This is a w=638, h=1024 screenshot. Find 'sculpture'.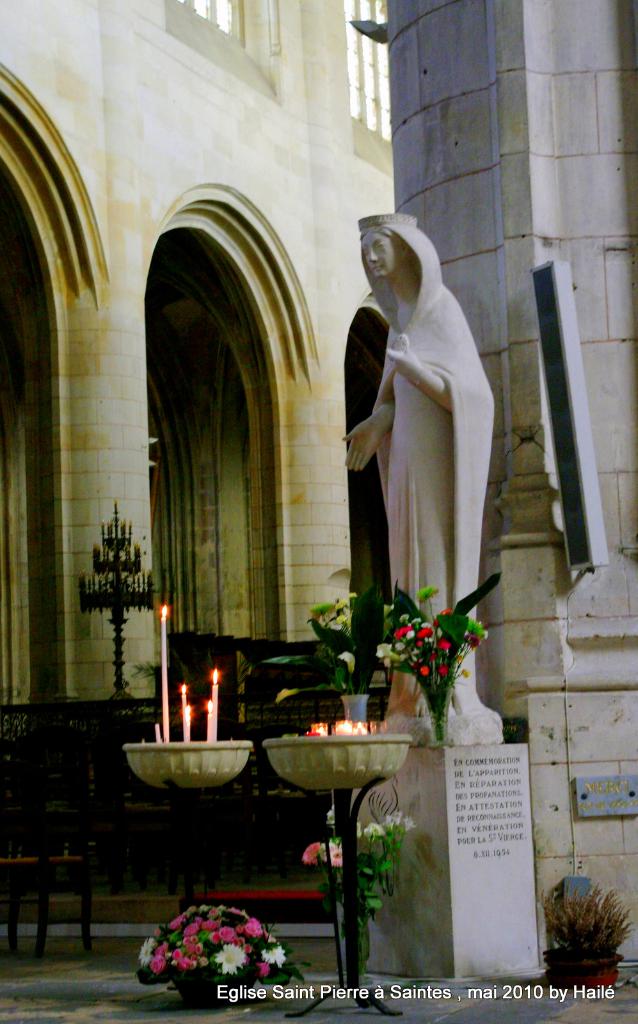
Bounding box: detection(328, 207, 506, 664).
